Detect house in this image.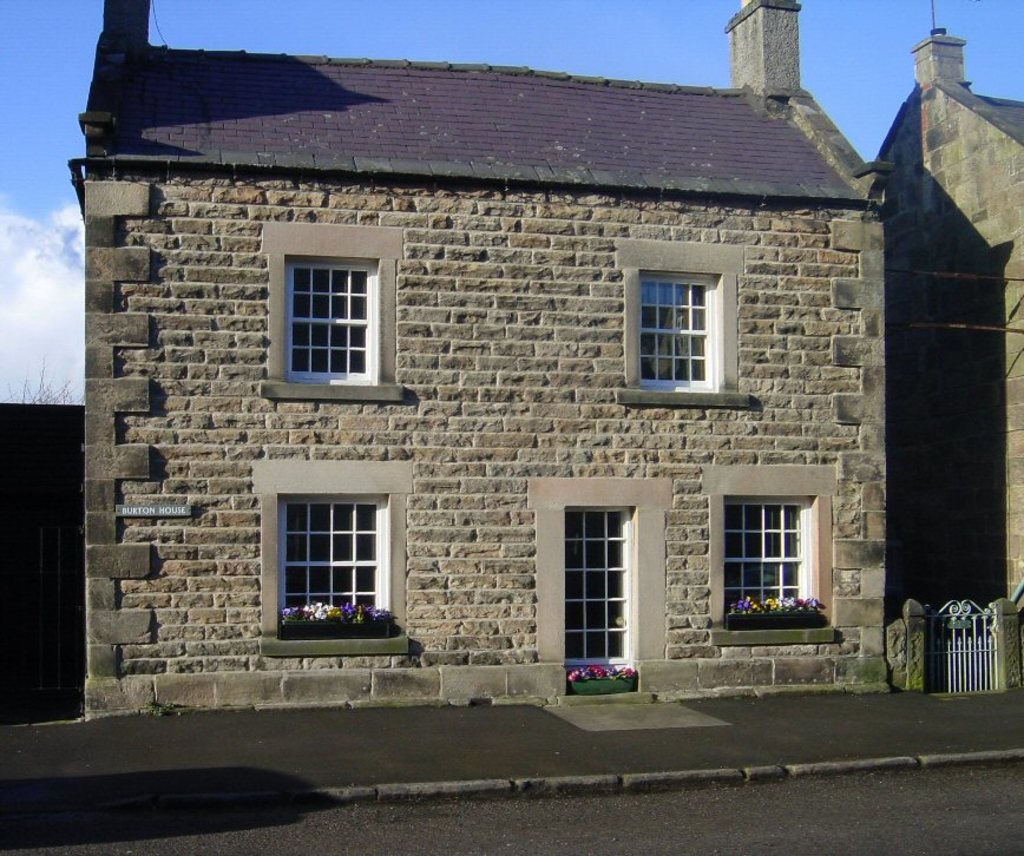
Detection: [x1=68, y1=0, x2=895, y2=722].
